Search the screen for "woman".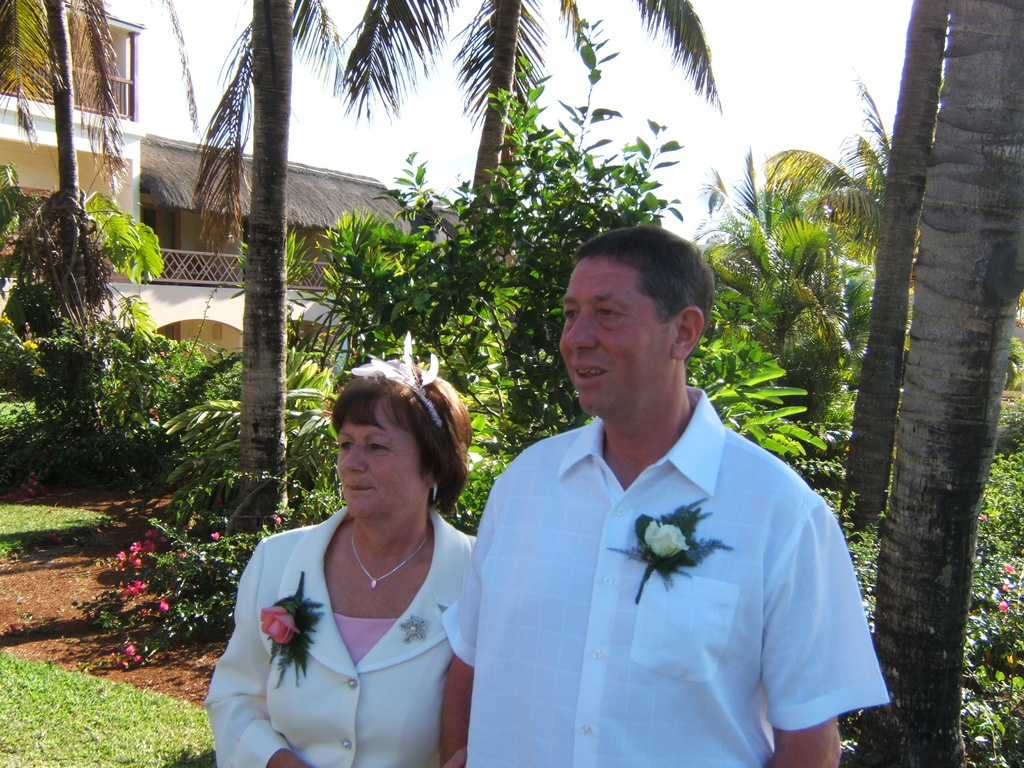
Found at rect(202, 361, 504, 767).
